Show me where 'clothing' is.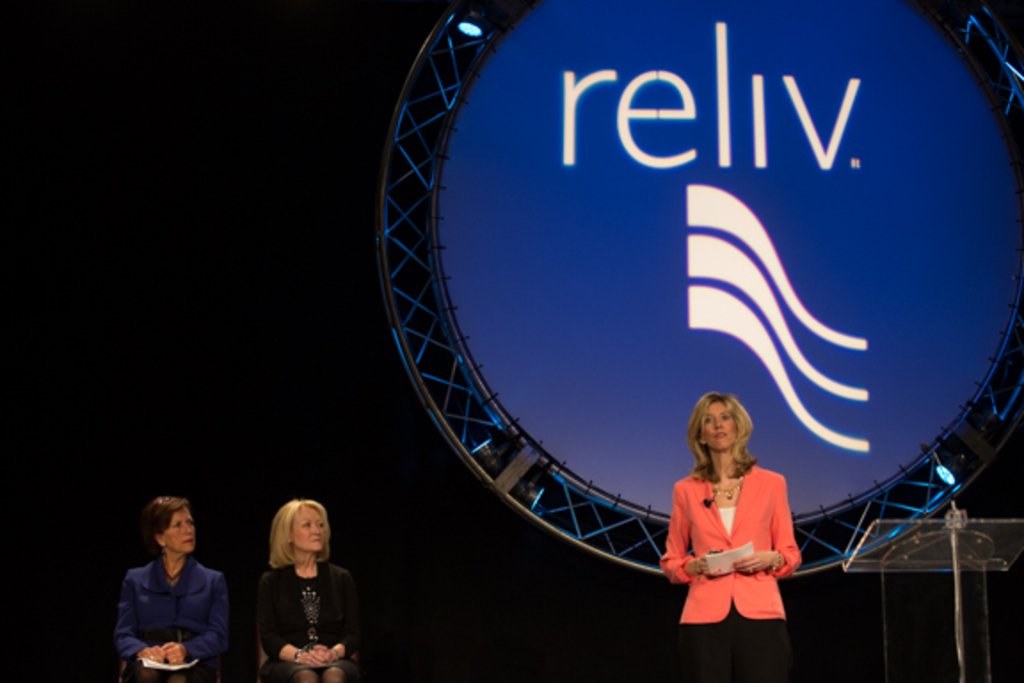
'clothing' is at box=[254, 555, 368, 681].
